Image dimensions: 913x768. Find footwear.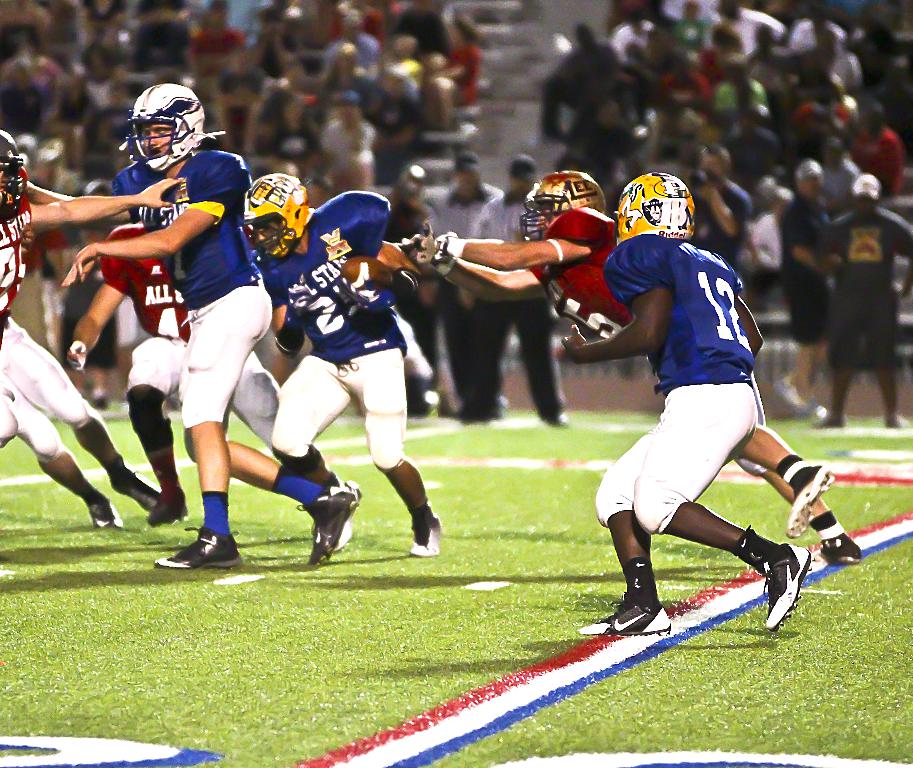
820, 536, 863, 565.
